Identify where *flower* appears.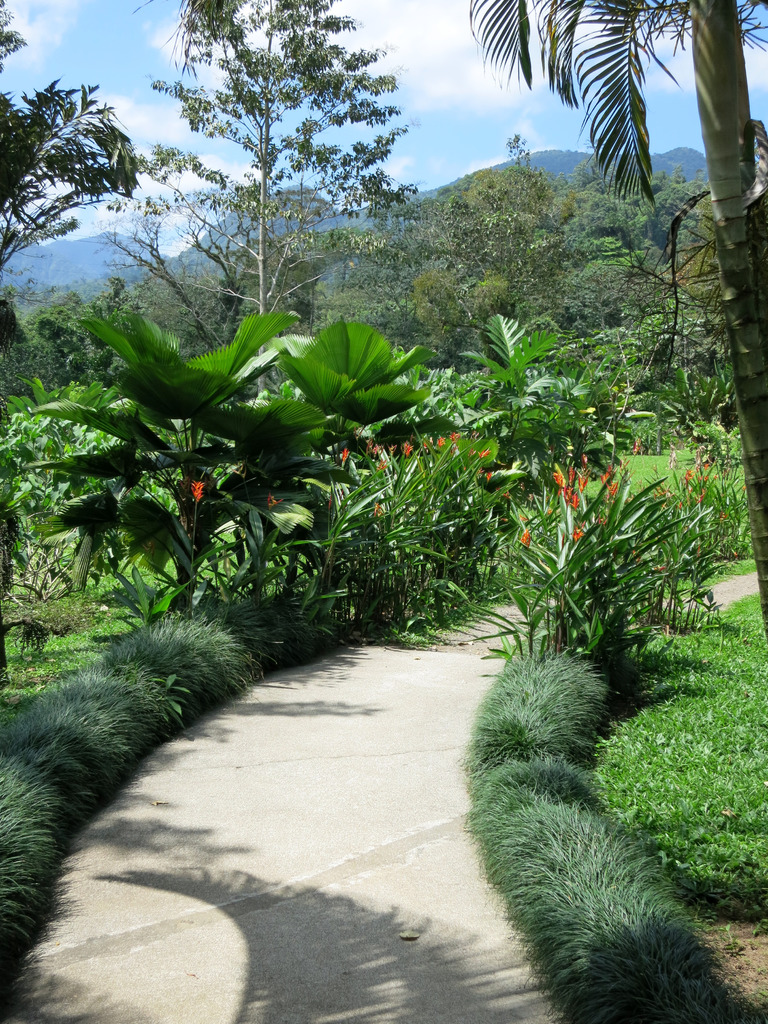
Appears at (401,442,412,456).
